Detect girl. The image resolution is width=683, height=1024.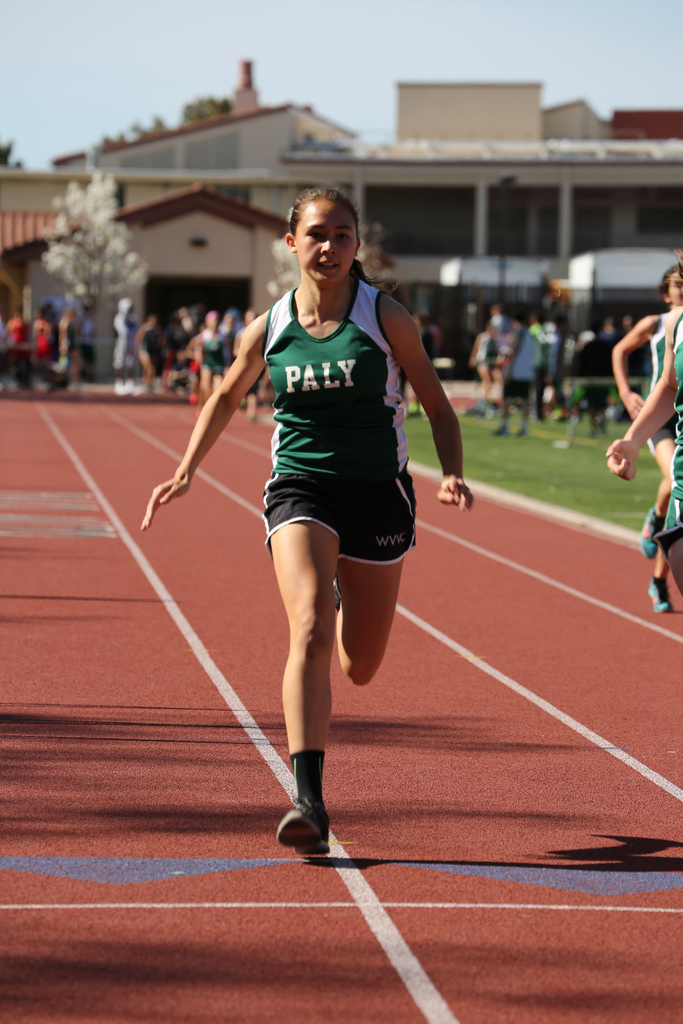
bbox=[138, 185, 473, 856].
